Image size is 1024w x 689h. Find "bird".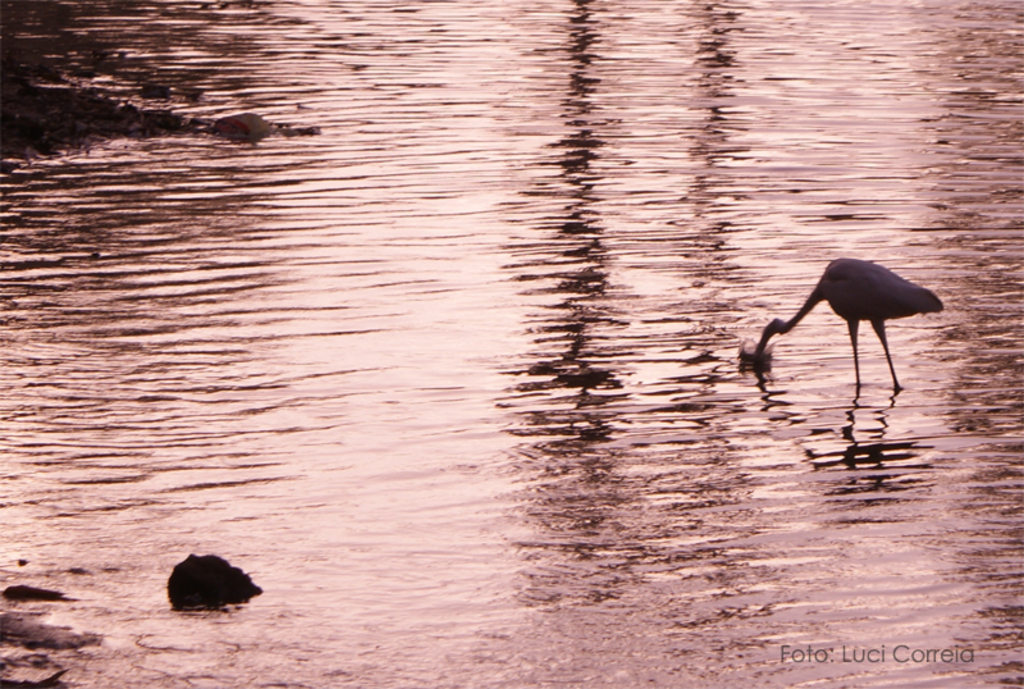
select_region(759, 248, 952, 403).
